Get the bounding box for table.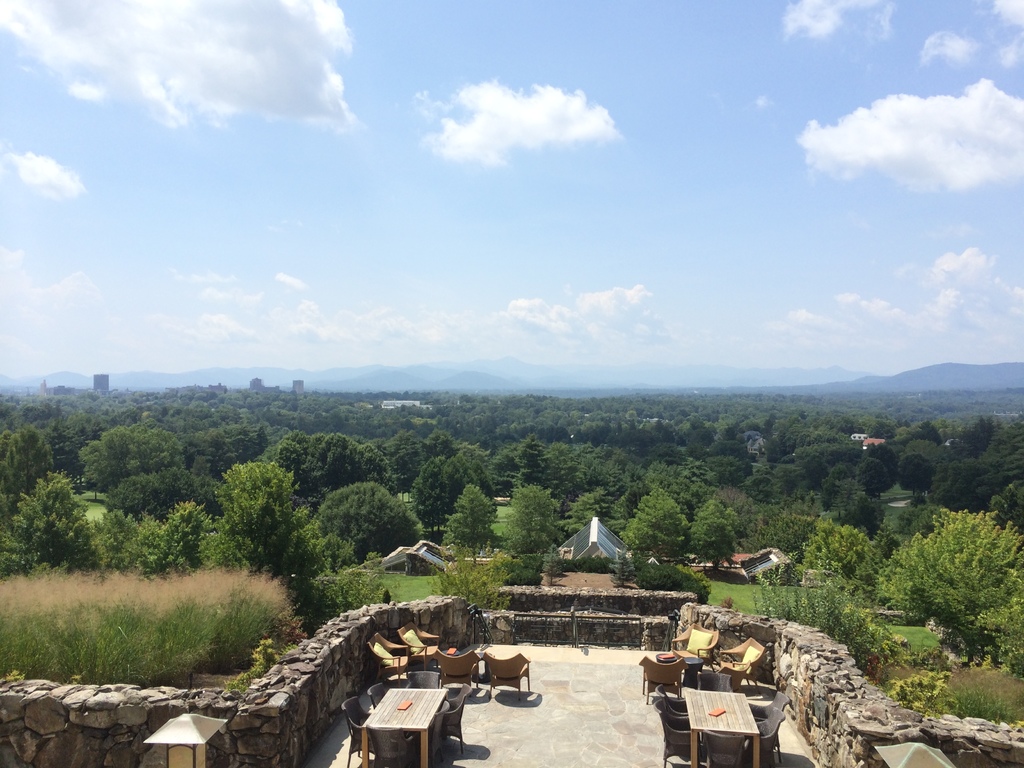
684,689,764,767.
